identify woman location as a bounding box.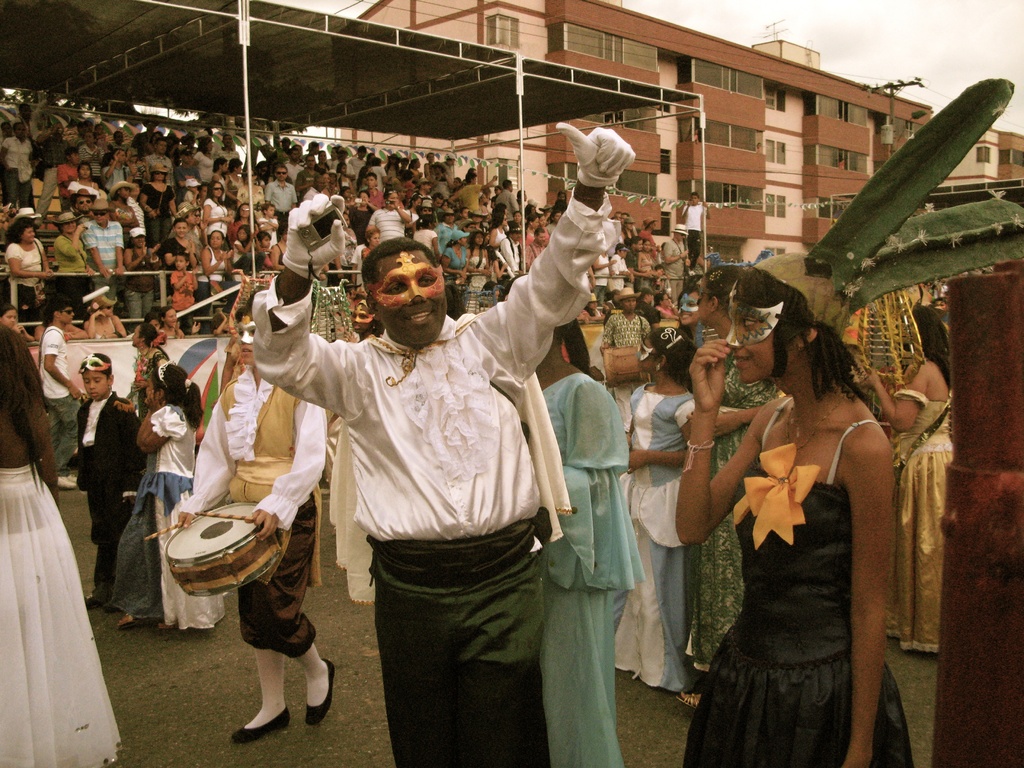
box=[351, 297, 383, 340].
